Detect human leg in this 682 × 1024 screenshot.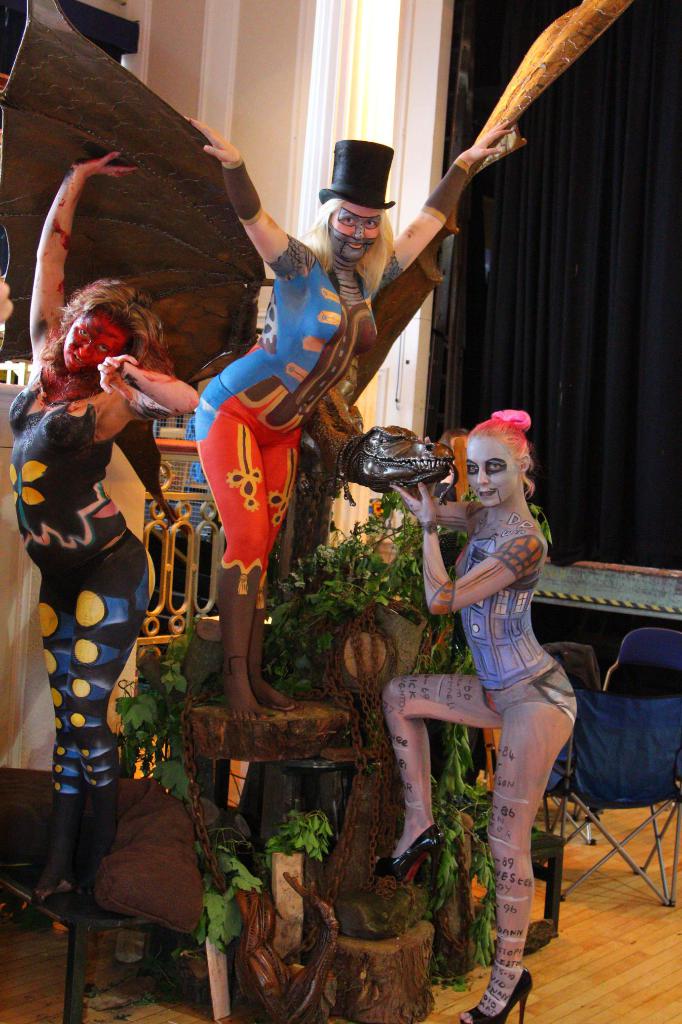
Detection: (251,424,305,712).
